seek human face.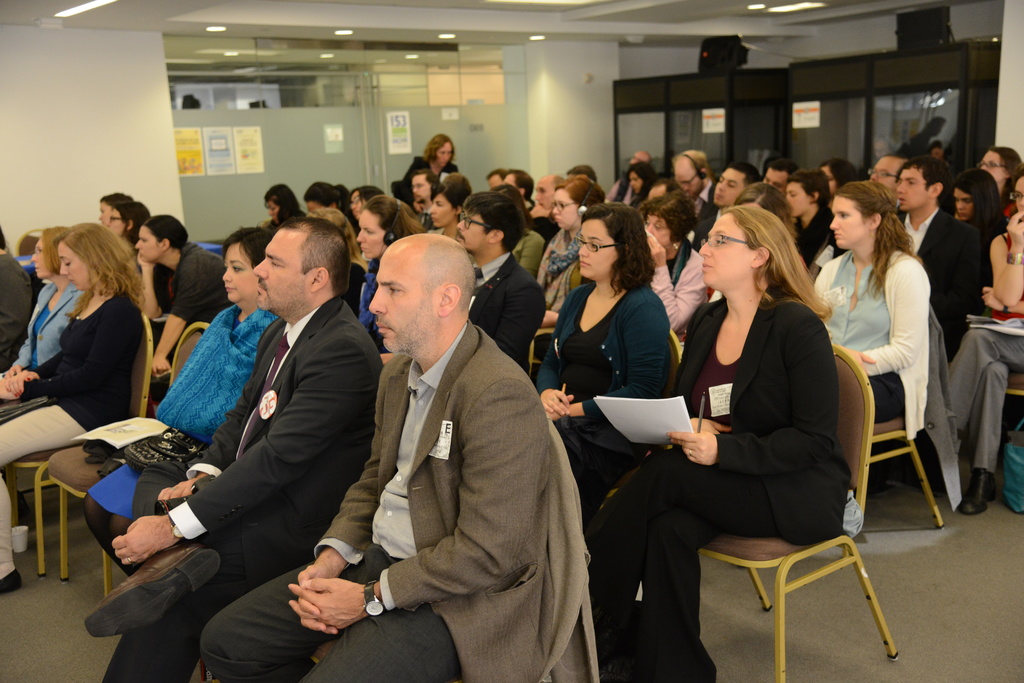
(x1=1014, y1=176, x2=1023, y2=217).
